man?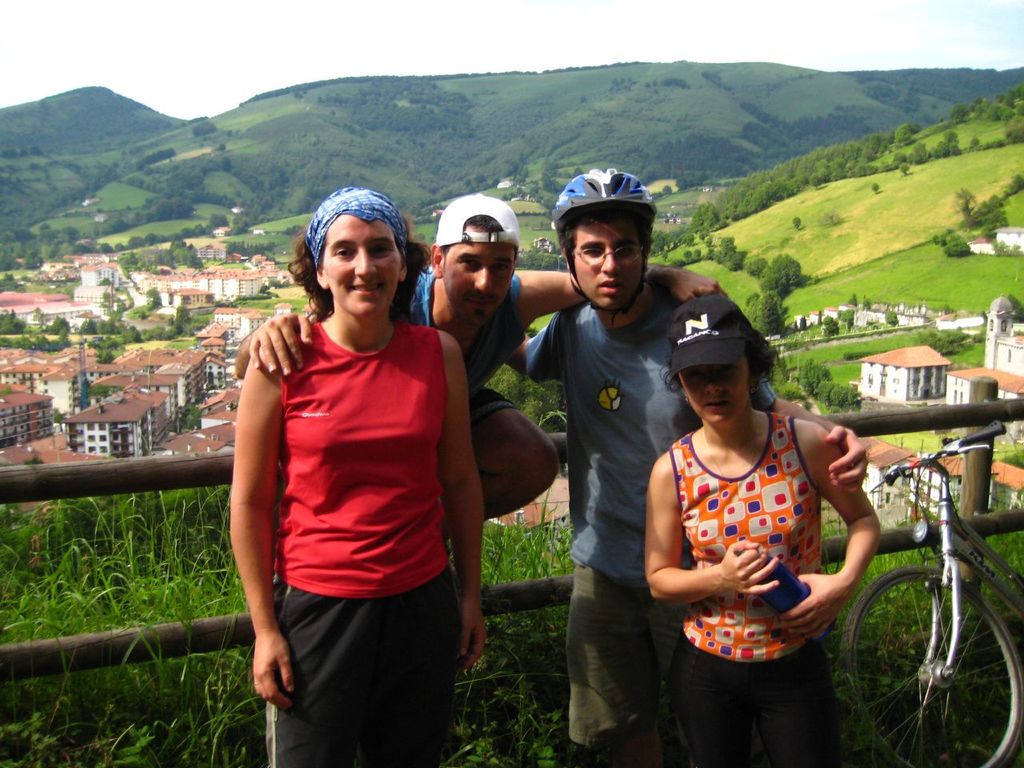
[x1=234, y1=200, x2=729, y2=544]
